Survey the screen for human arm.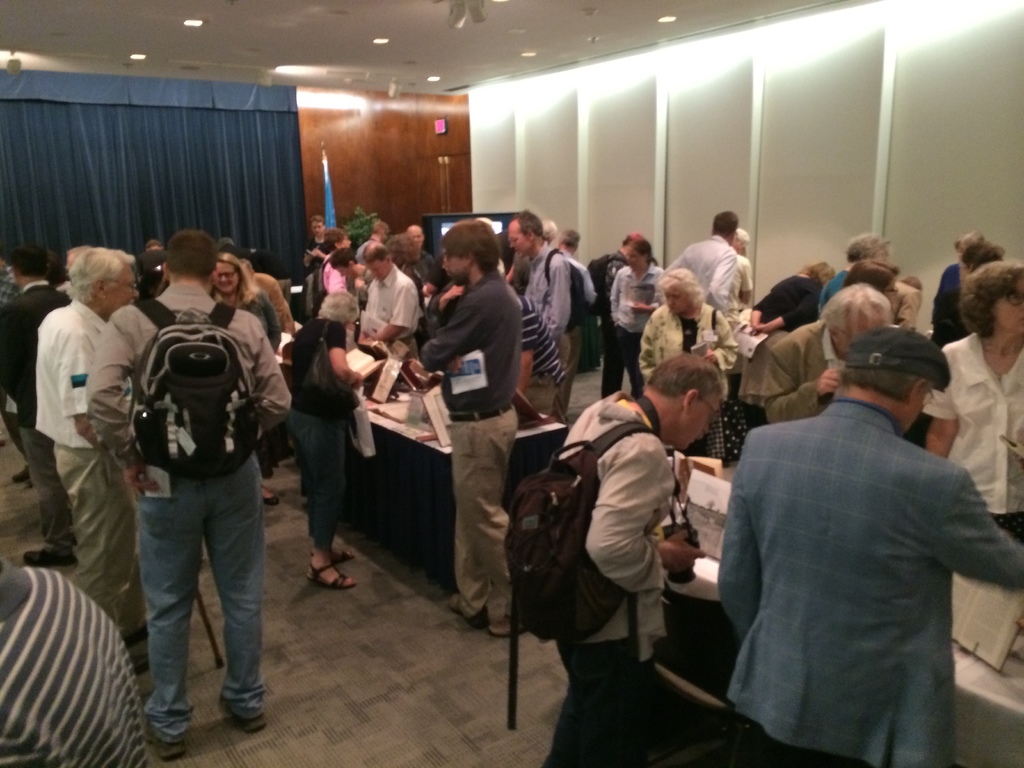
Survey found: (925,462,1023,600).
